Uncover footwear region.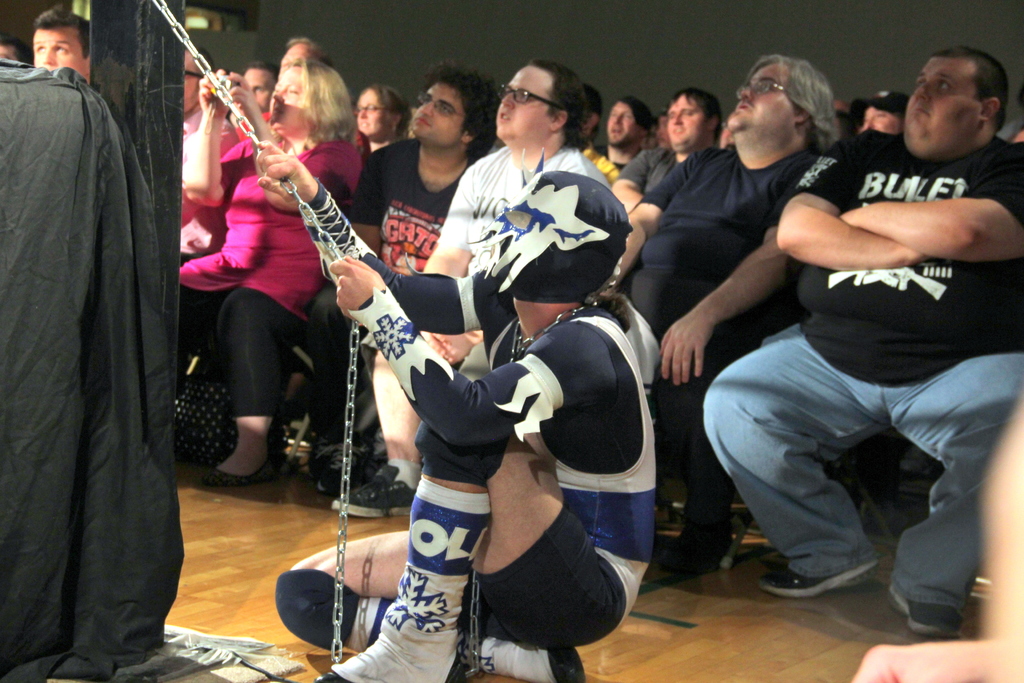
Uncovered: bbox=(312, 611, 456, 682).
